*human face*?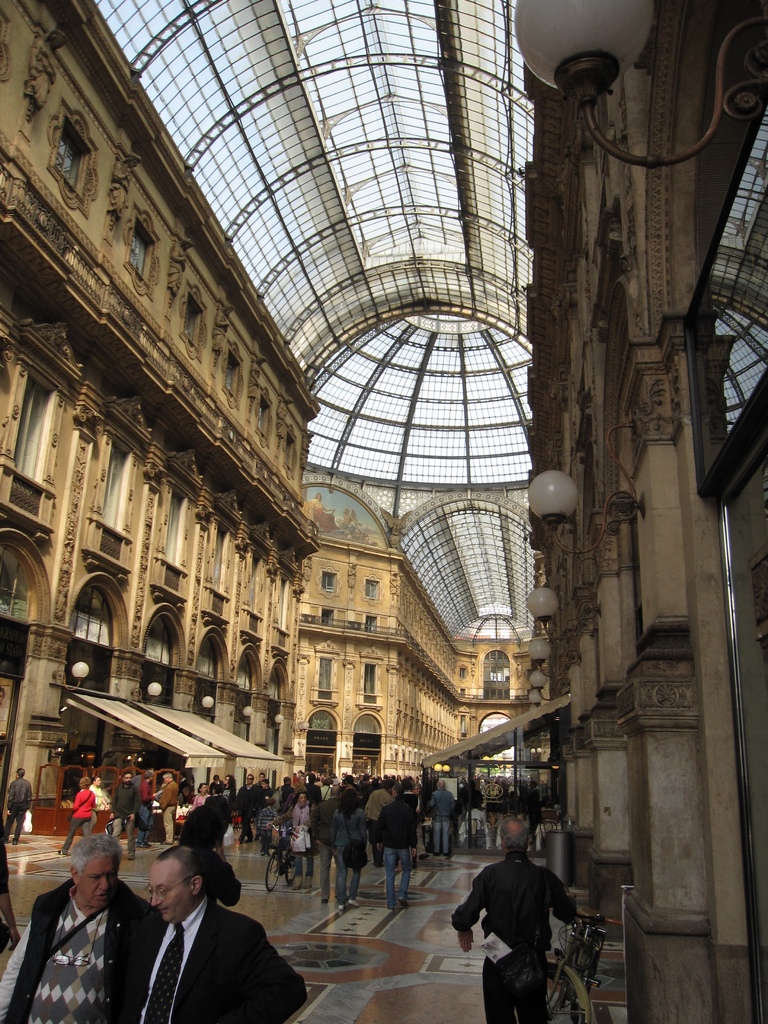
box=[150, 861, 190, 920]
